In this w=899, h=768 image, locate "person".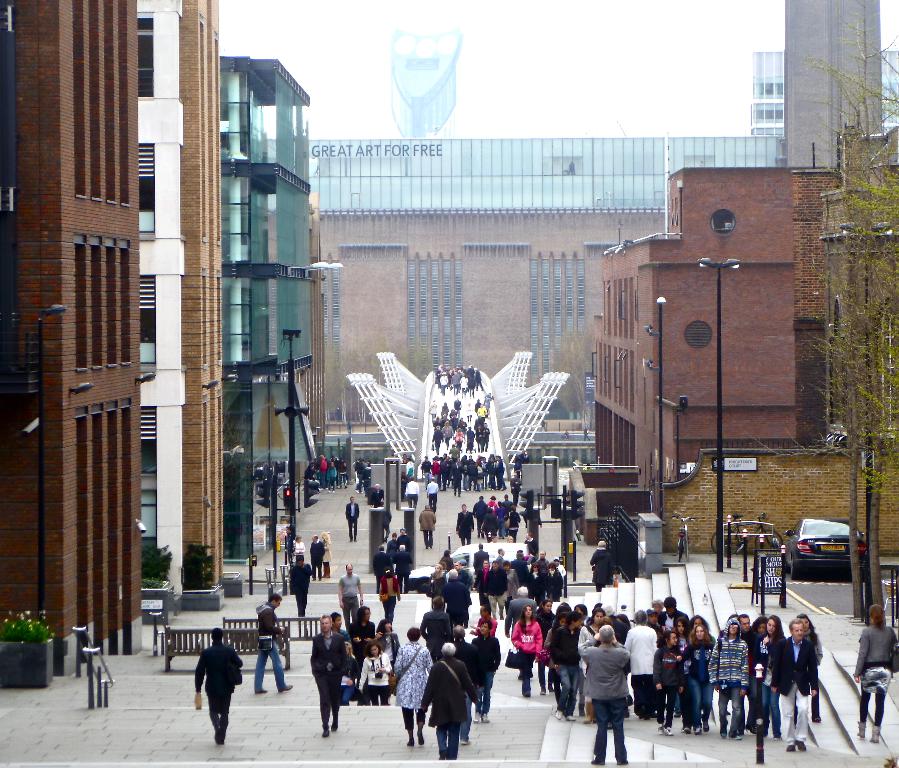
Bounding box: 418, 644, 481, 762.
